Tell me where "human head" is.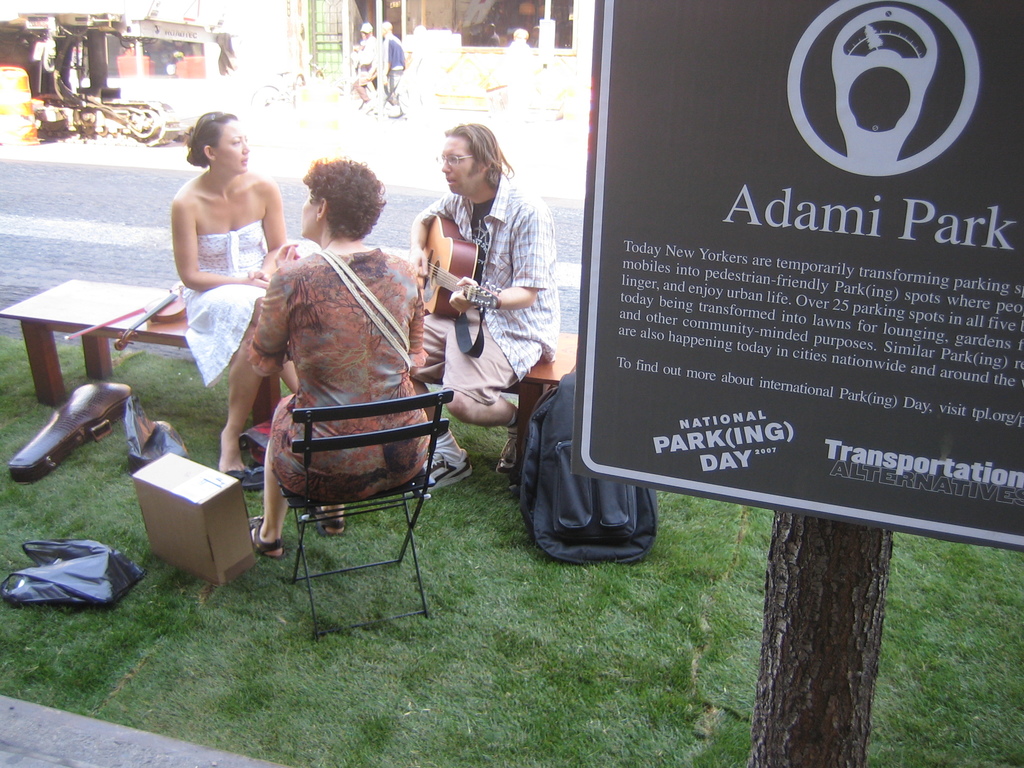
"human head" is at bbox=(187, 106, 250, 172).
